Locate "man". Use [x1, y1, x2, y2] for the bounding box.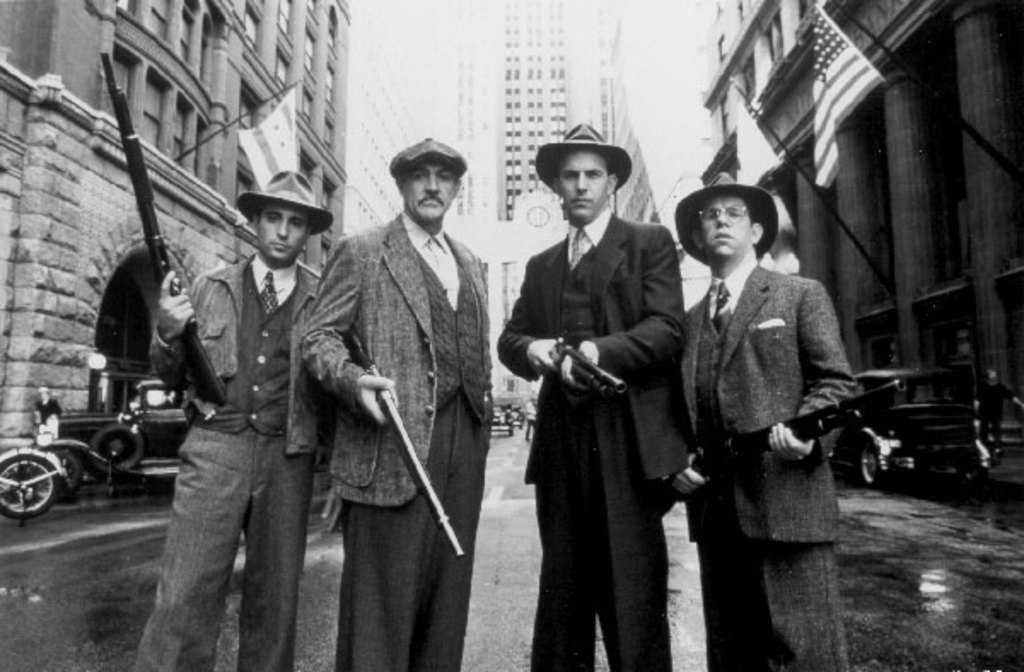
[280, 116, 492, 671].
